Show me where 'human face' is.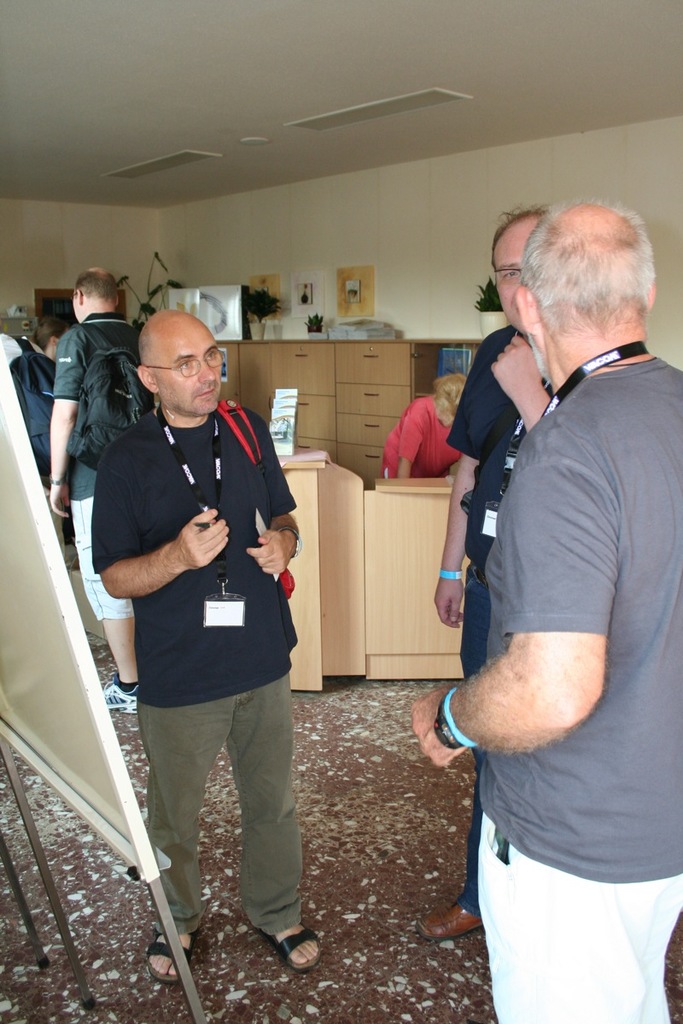
'human face' is at {"x1": 156, "y1": 325, "x2": 229, "y2": 421}.
